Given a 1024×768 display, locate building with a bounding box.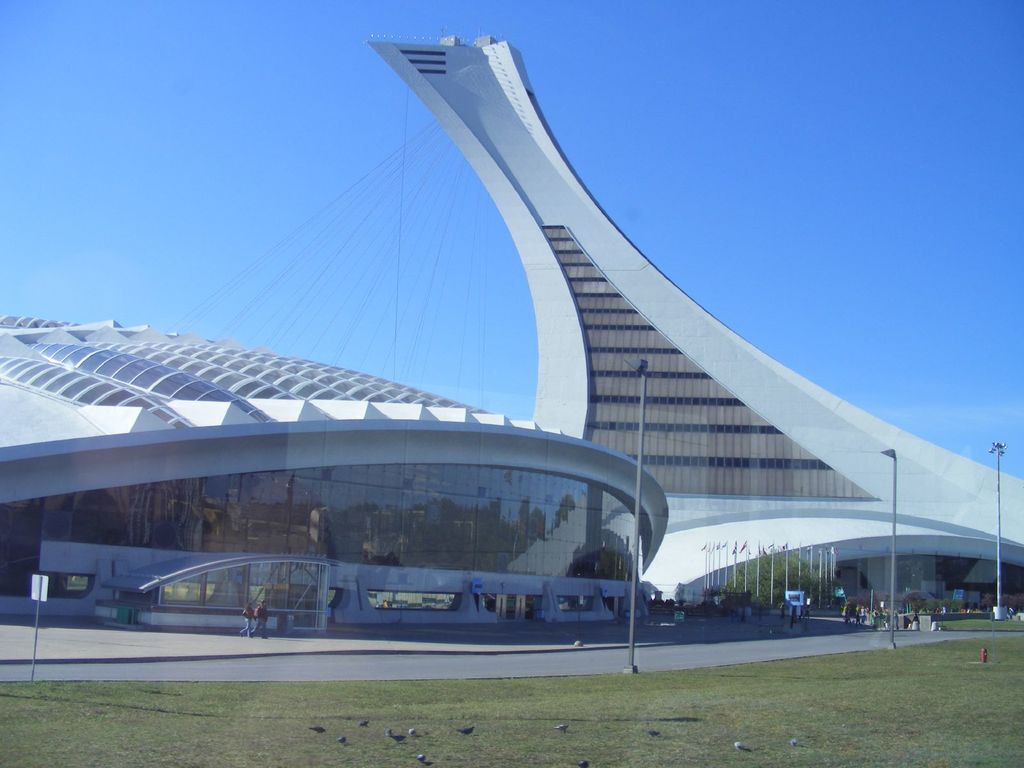
Located: [0,38,1023,651].
